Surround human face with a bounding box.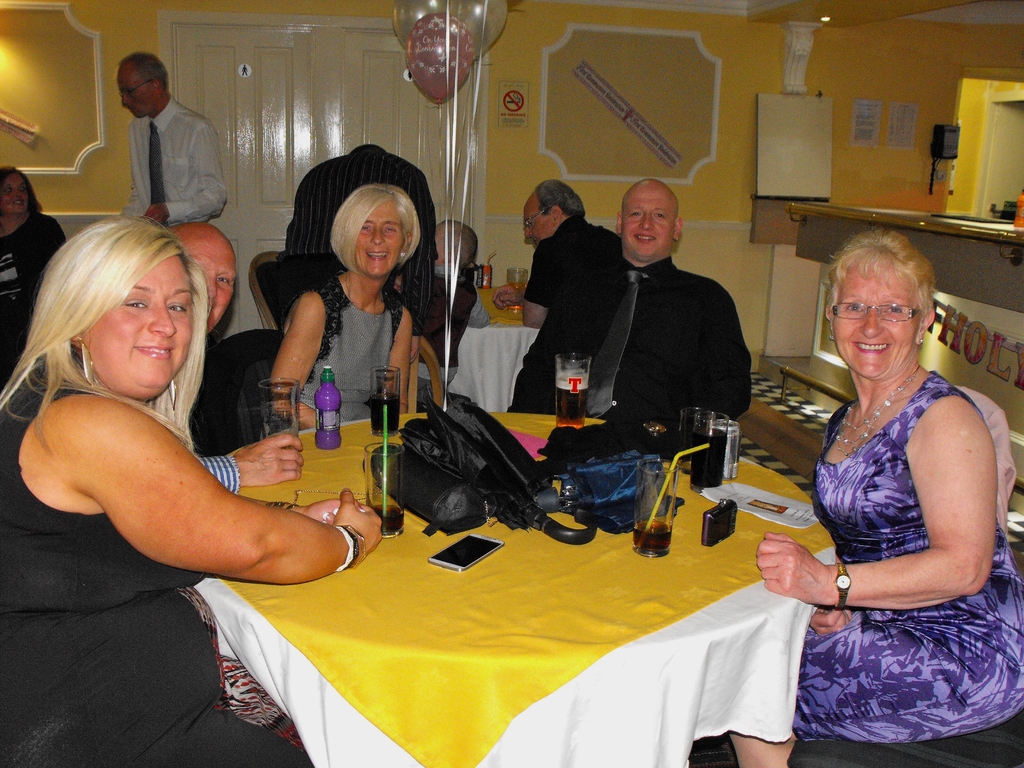
box=[186, 241, 239, 337].
